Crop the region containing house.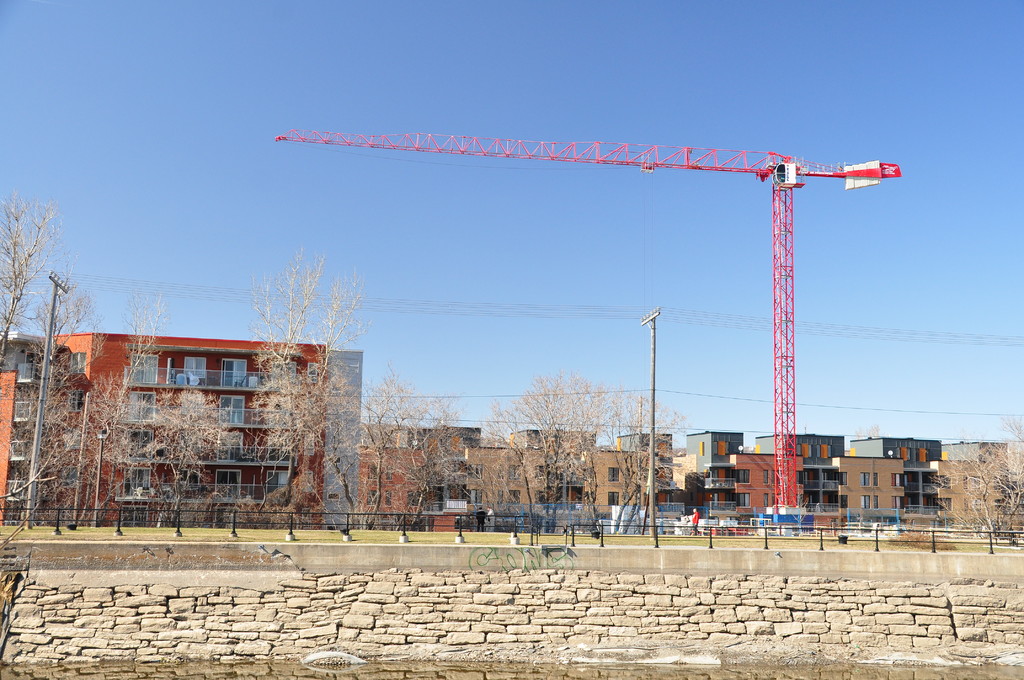
Crop region: pyautogui.locateOnScreen(0, 318, 54, 525).
